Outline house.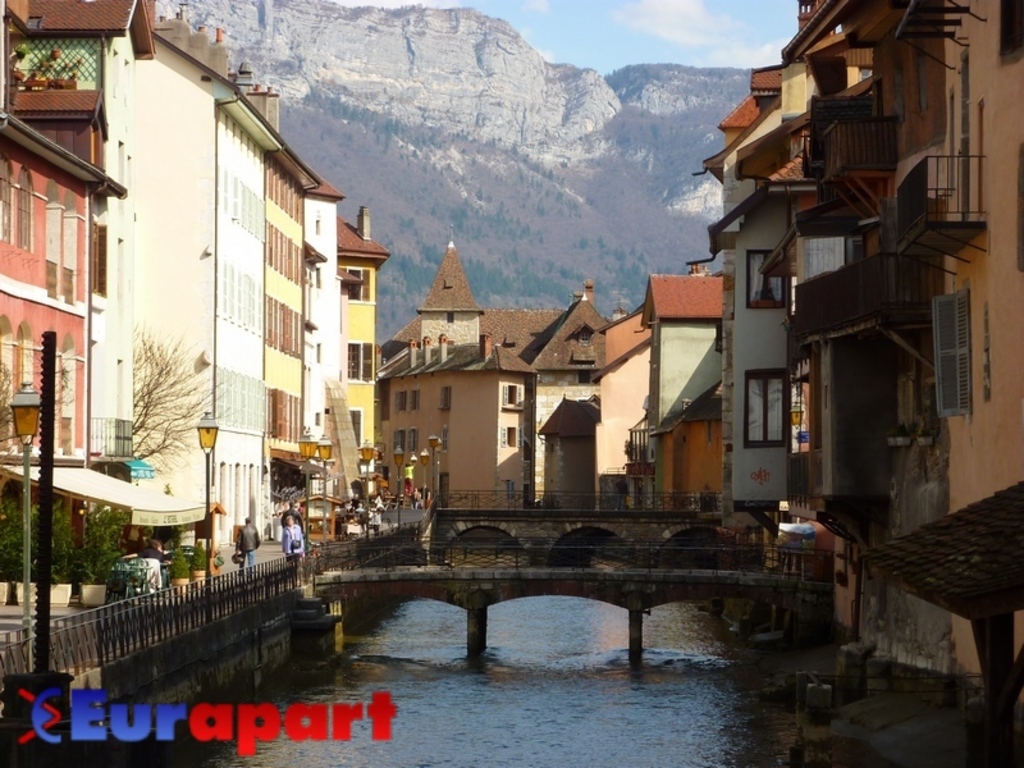
Outline: x1=646 y1=380 x2=722 y2=515.
